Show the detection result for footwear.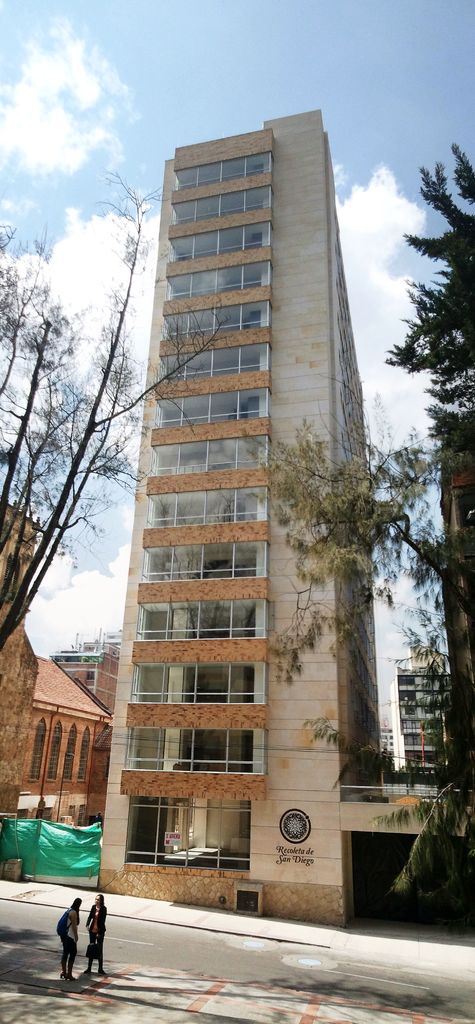
left=98, top=968, right=103, bottom=975.
